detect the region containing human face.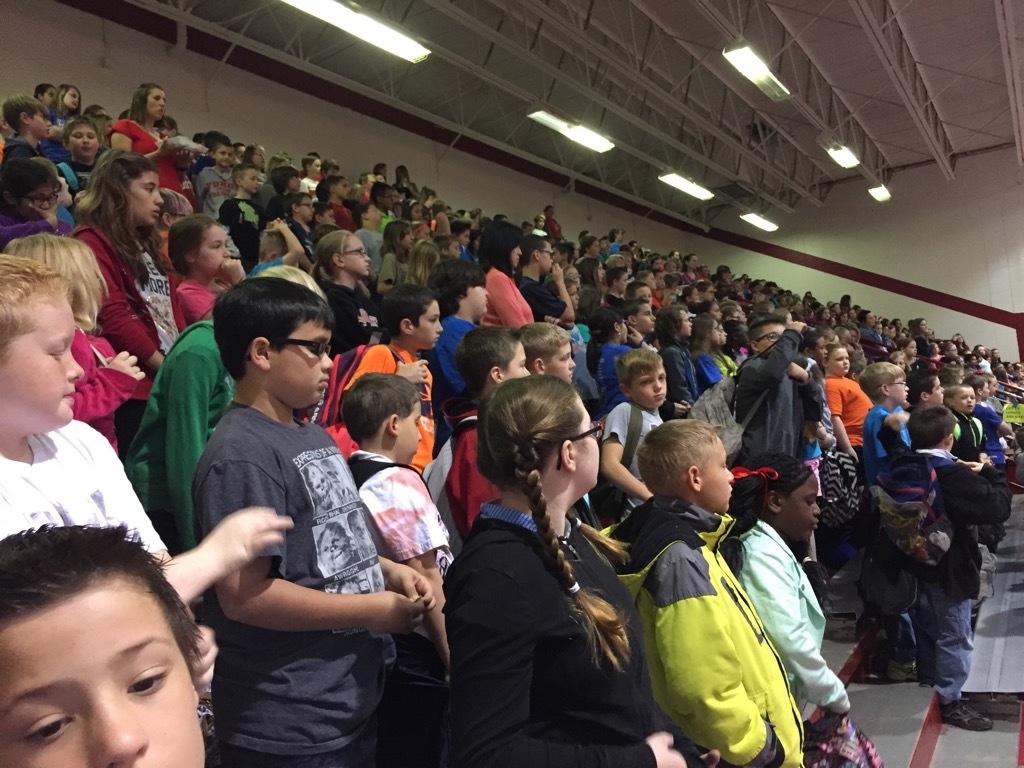
x1=217, y1=146, x2=231, y2=164.
